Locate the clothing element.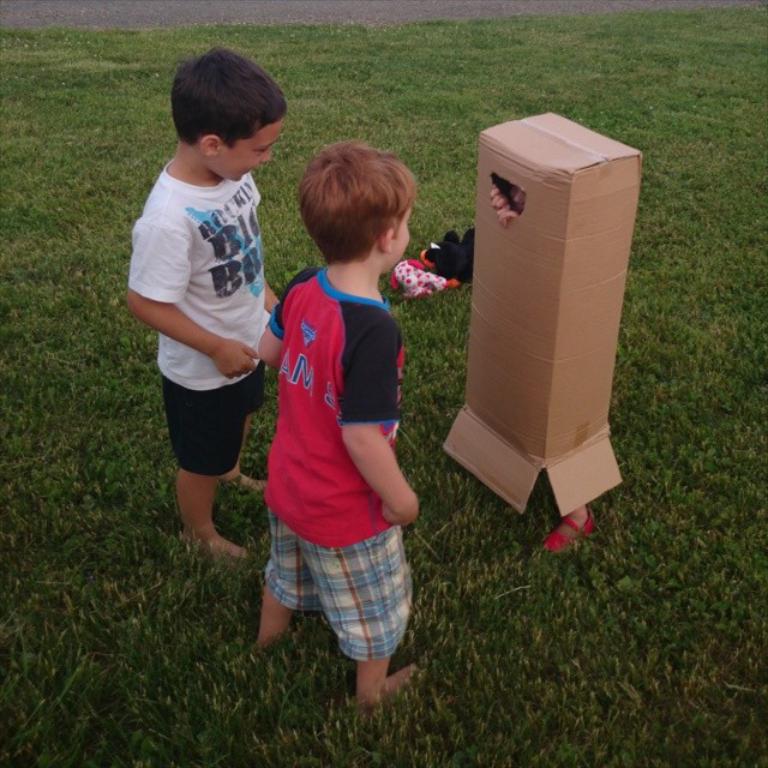
Element bbox: x1=248 y1=204 x2=420 y2=665.
